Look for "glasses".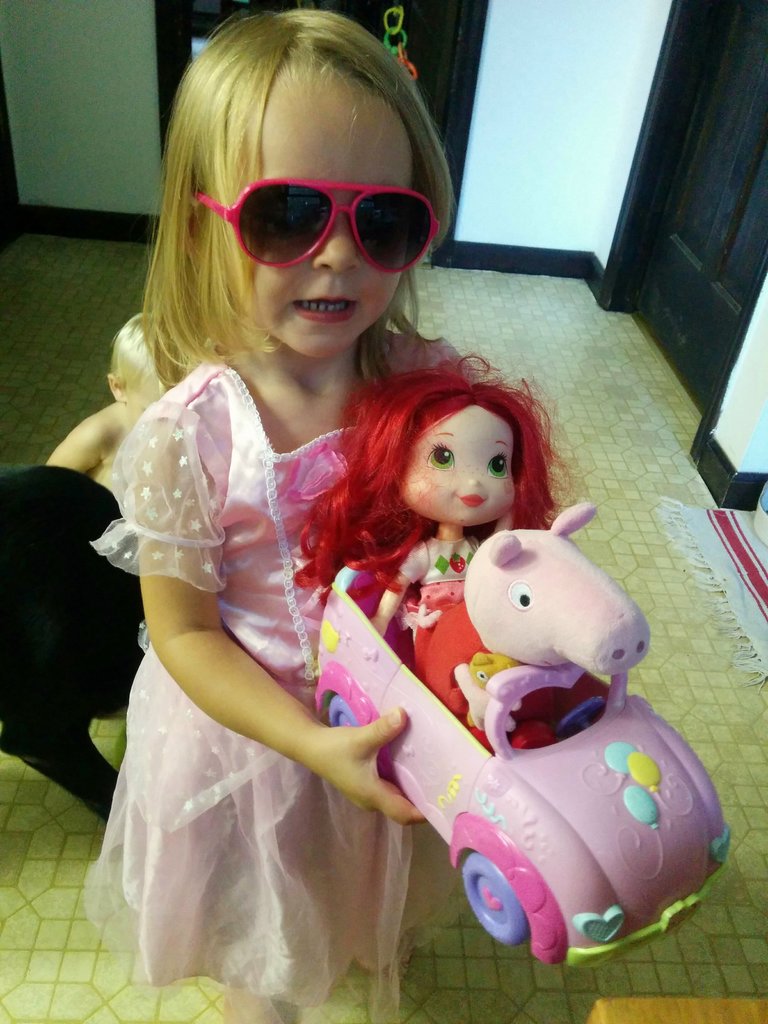
Found: [184,175,460,269].
